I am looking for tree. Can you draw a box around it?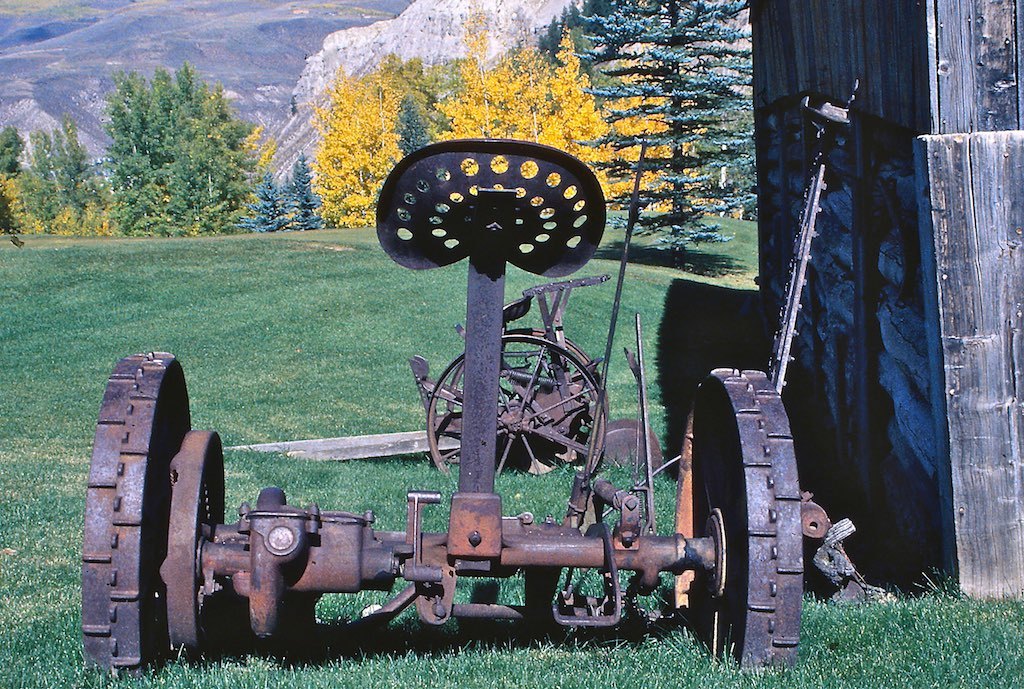
Sure, the bounding box is select_region(276, 158, 322, 285).
